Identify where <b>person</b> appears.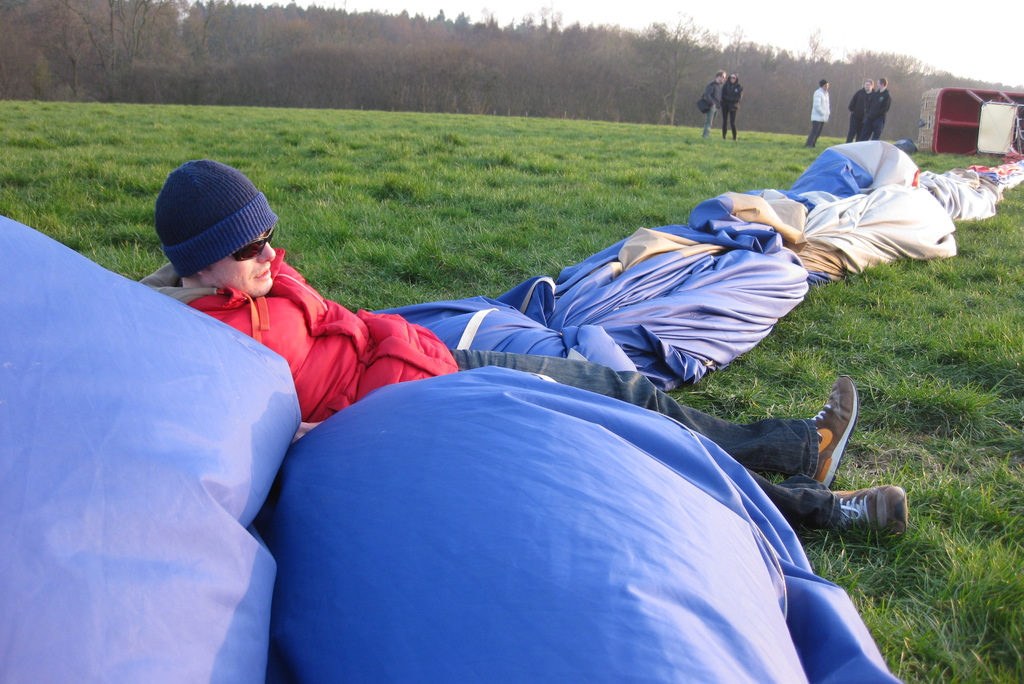
Appears at bbox=[151, 161, 904, 555].
